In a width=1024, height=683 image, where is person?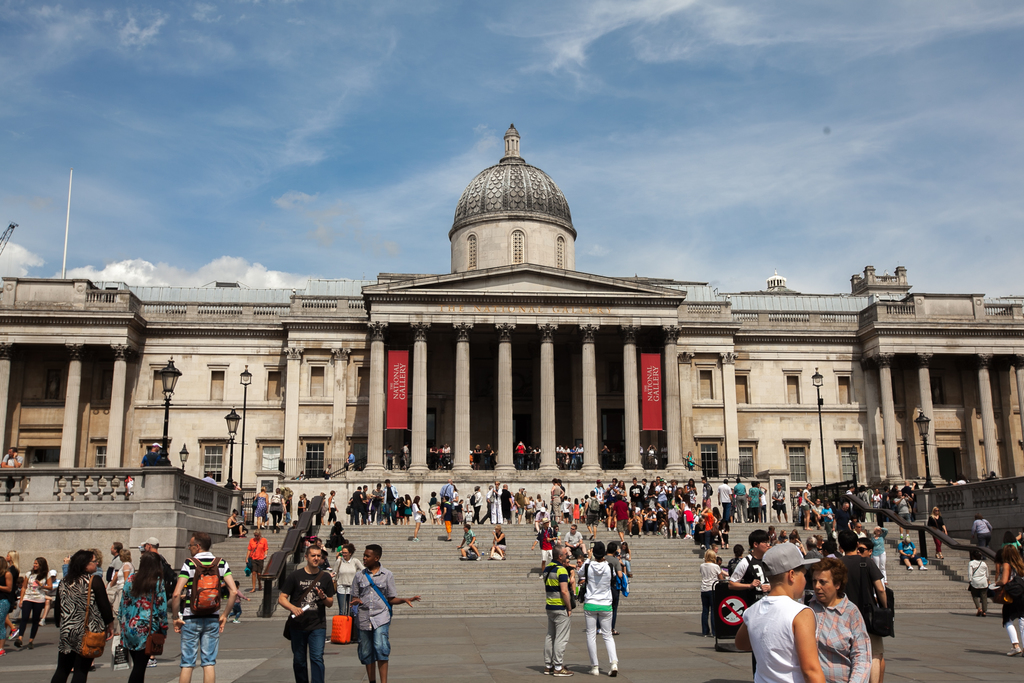
968/547/993/619.
